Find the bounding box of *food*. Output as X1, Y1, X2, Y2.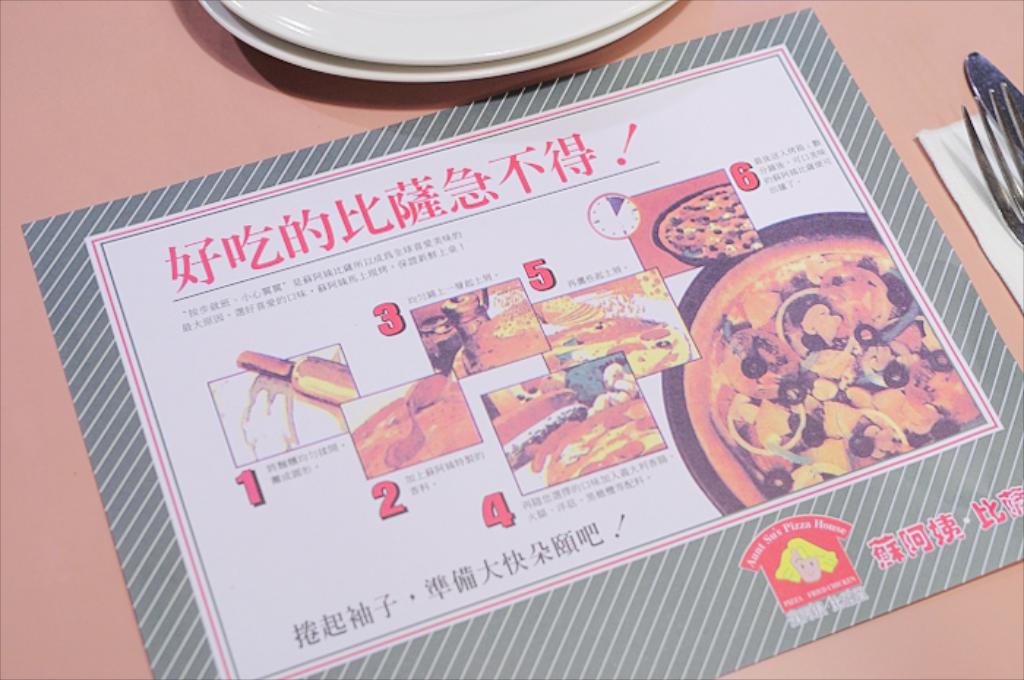
711, 252, 982, 500.
